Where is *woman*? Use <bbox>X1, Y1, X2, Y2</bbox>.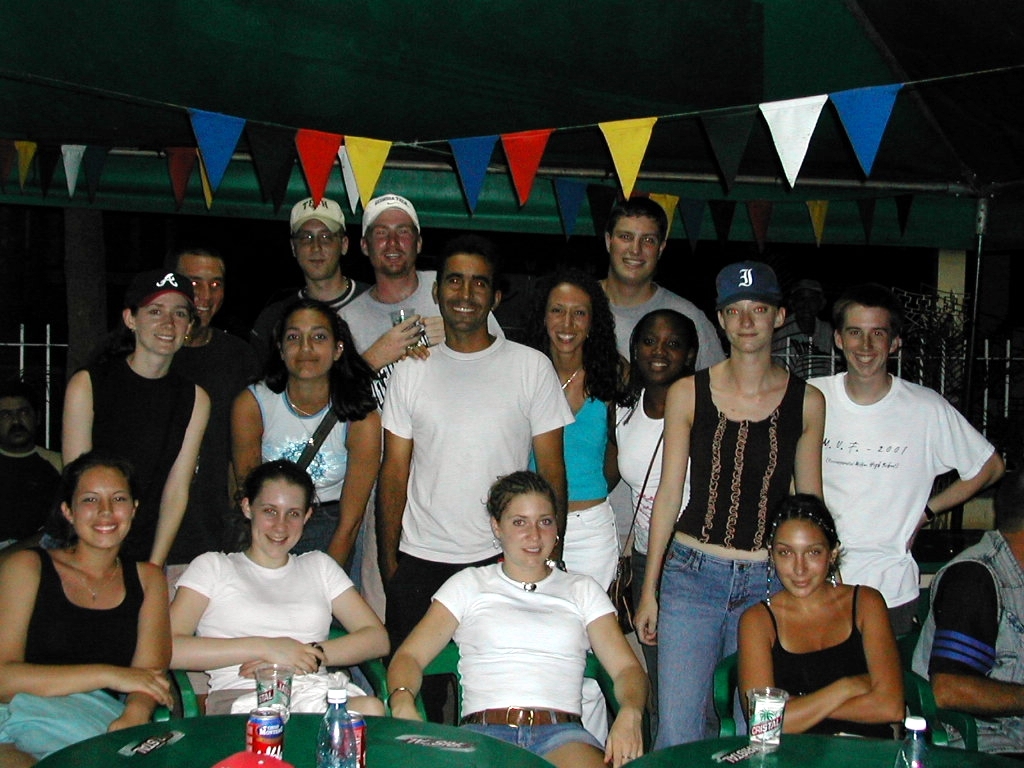
<bbox>525, 269, 633, 595</bbox>.
